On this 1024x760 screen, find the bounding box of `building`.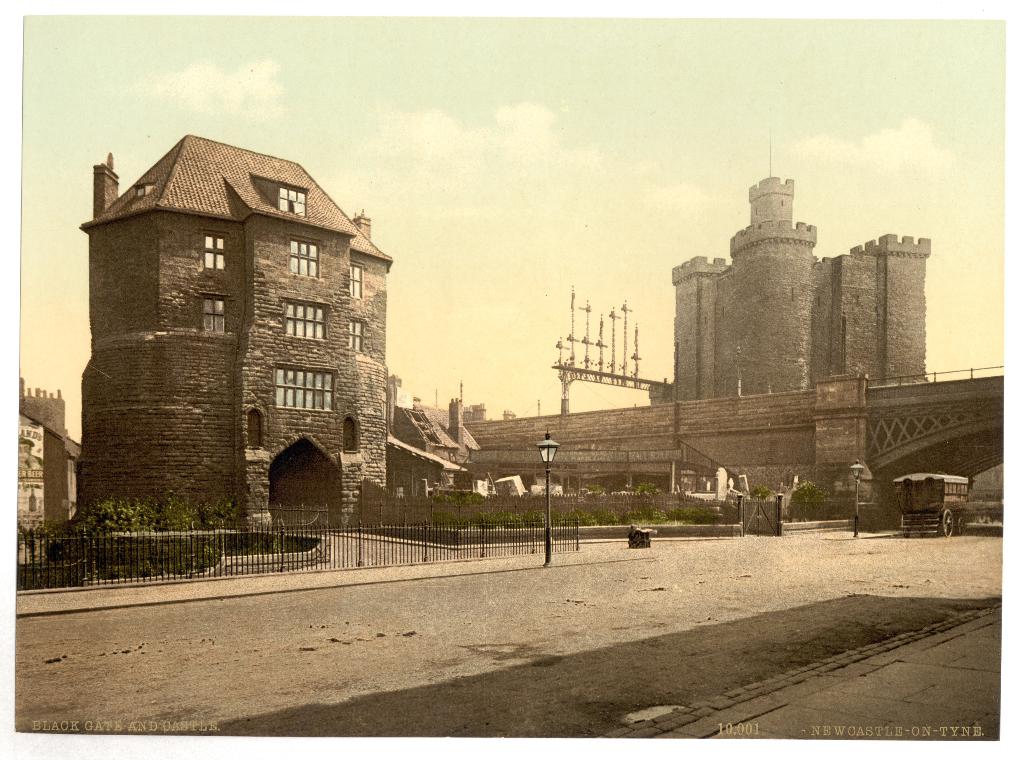
Bounding box: rect(3, 379, 79, 564).
